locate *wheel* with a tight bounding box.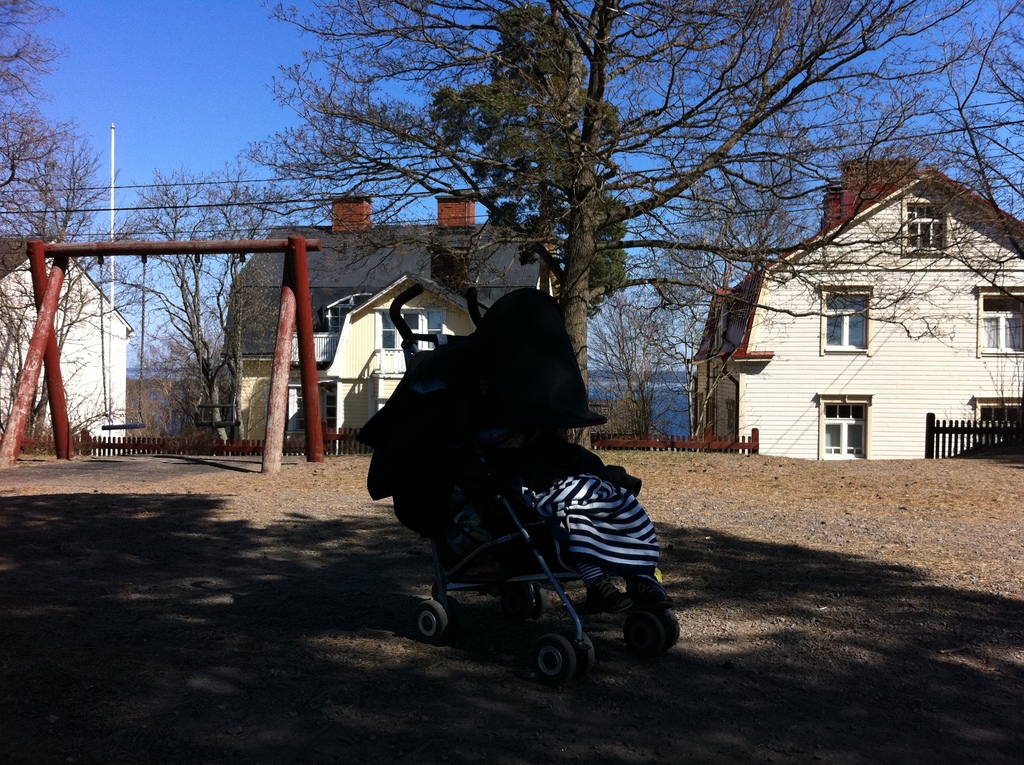
crop(429, 590, 467, 636).
